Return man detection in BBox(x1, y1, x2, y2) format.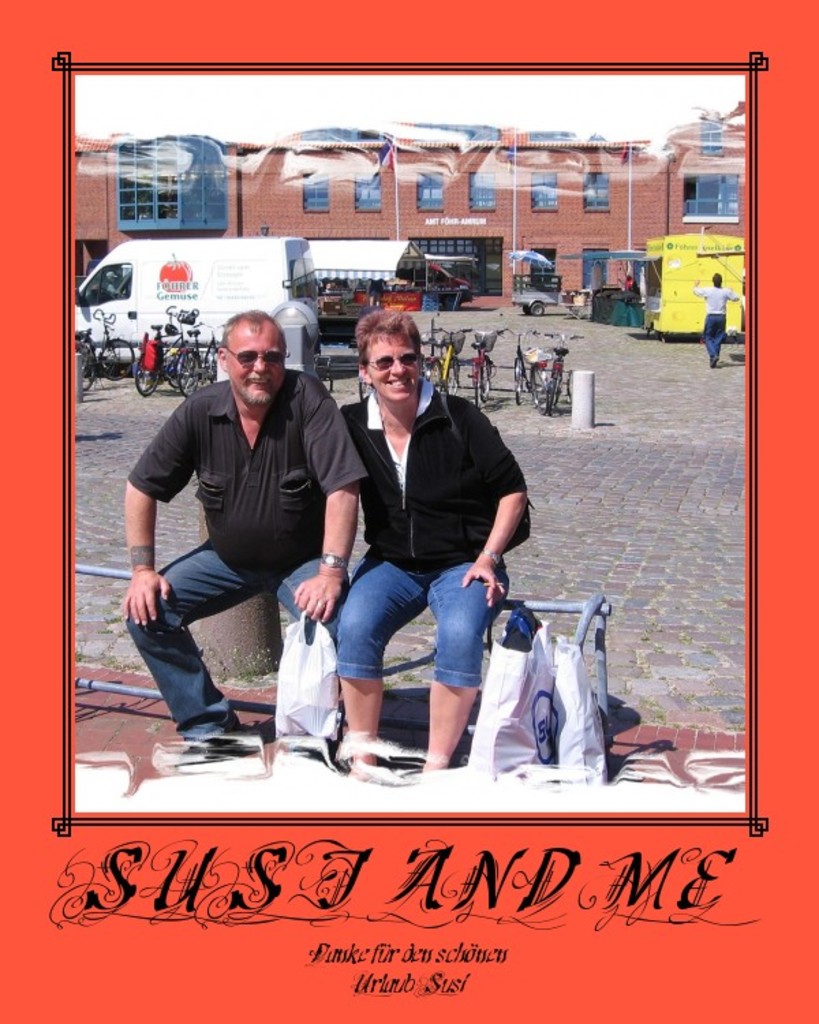
BBox(104, 311, 385, 763).
